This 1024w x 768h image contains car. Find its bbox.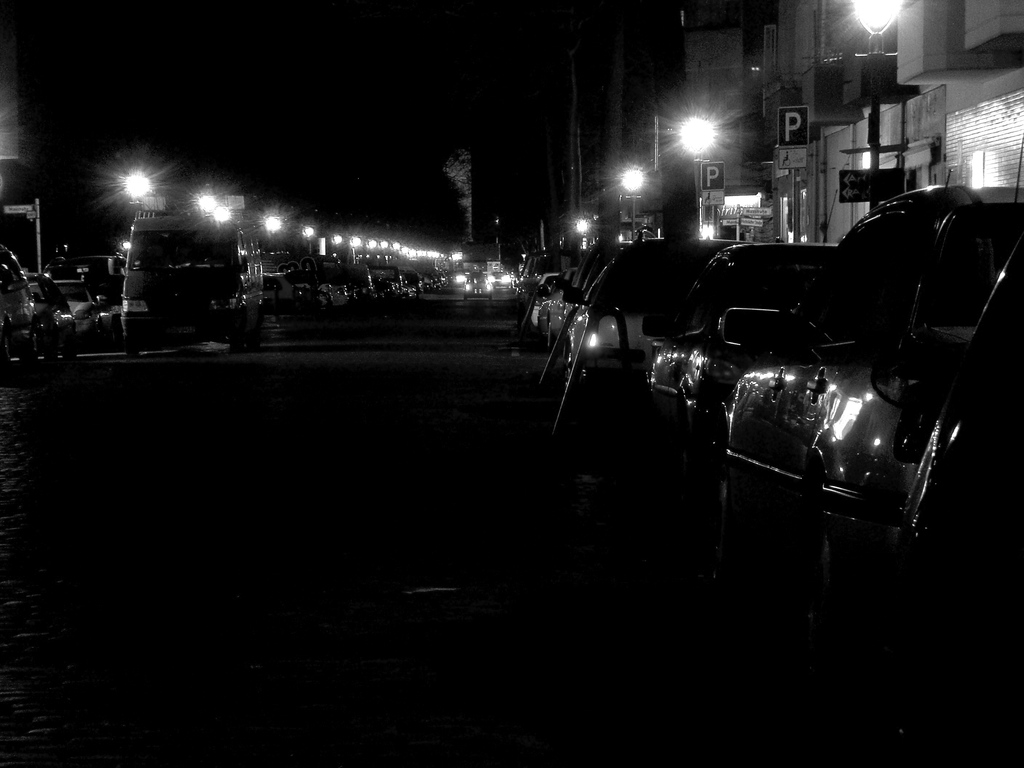
crop(486, 269, 511, 290).
